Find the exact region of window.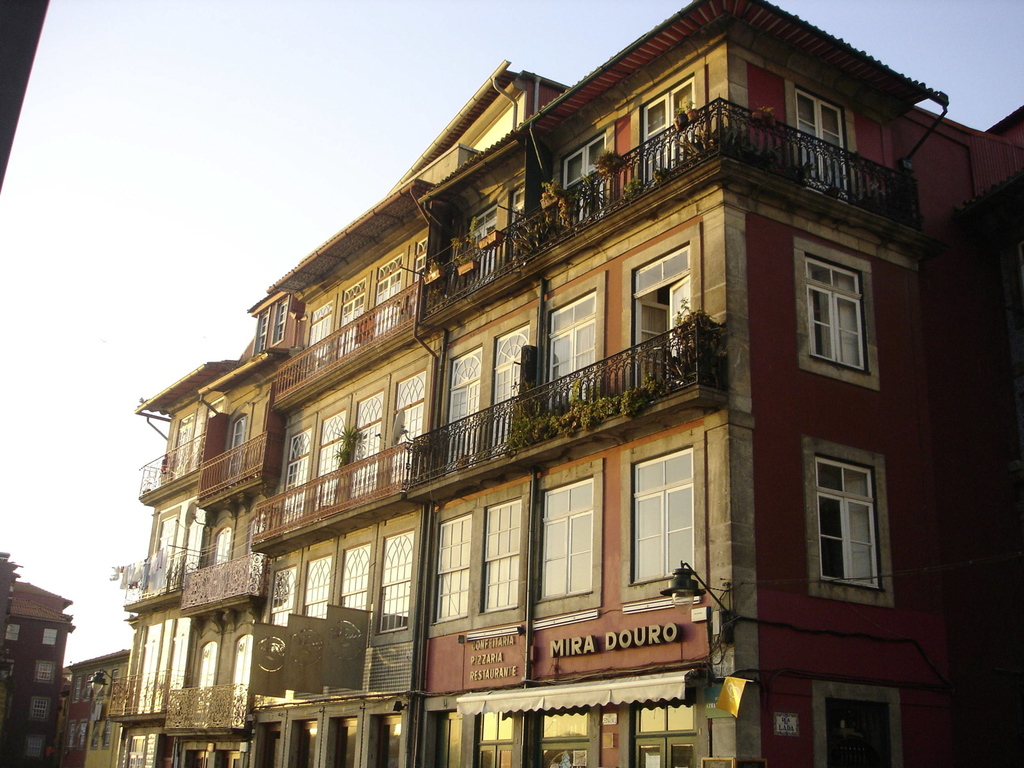
Exact region: (307, 555, 330, 623).
